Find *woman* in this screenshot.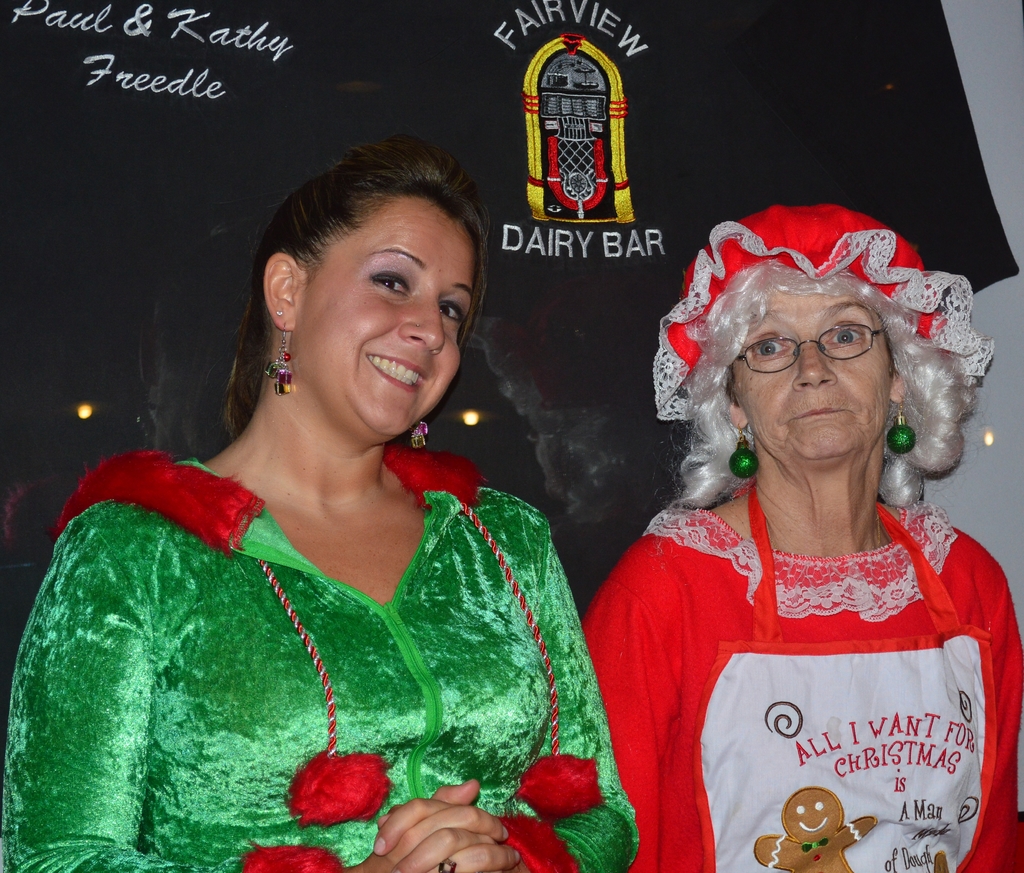
The bounding box for *woman* is <bbox>579, 198, 1023, 872</bbox>.
